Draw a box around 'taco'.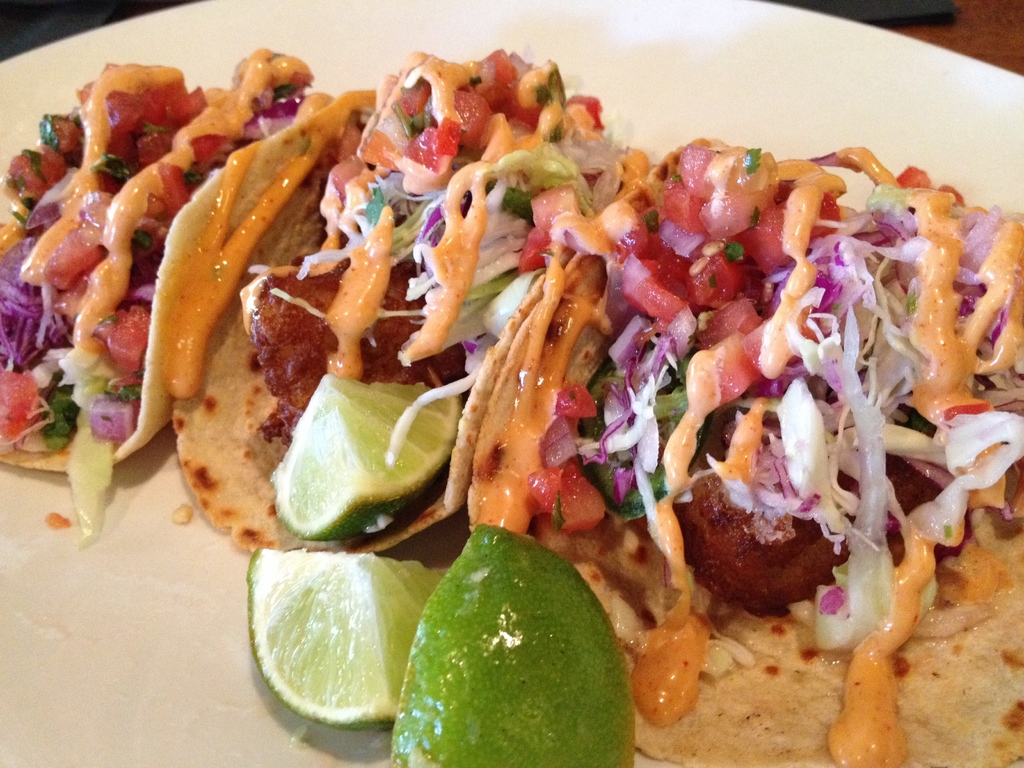
[0,49,318,500].
